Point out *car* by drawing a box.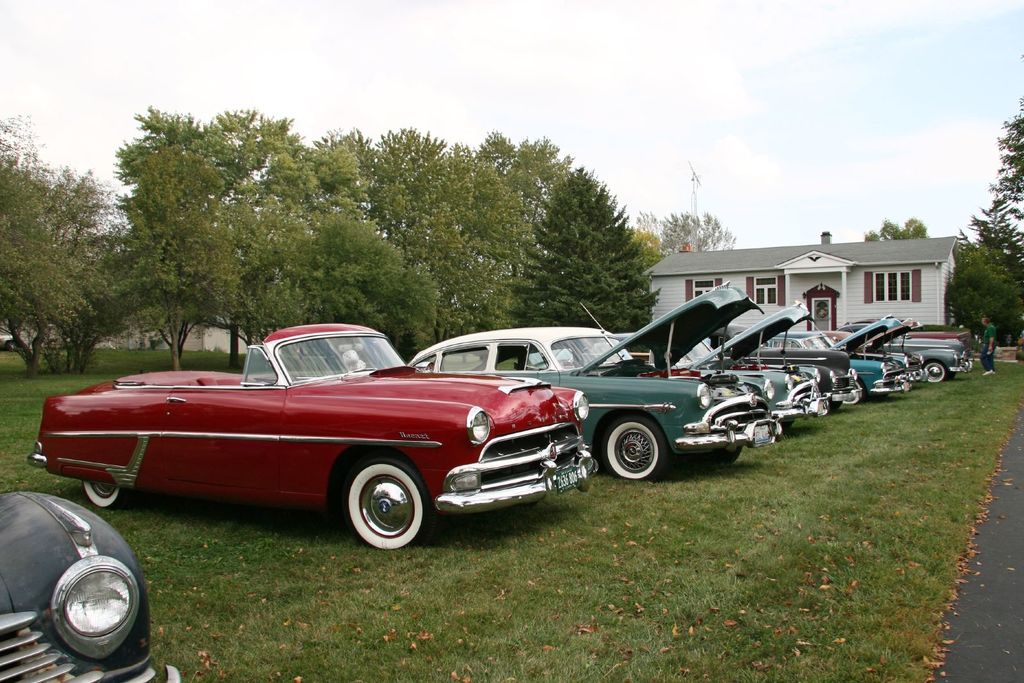
select_region(28, 323, 597, 555).
